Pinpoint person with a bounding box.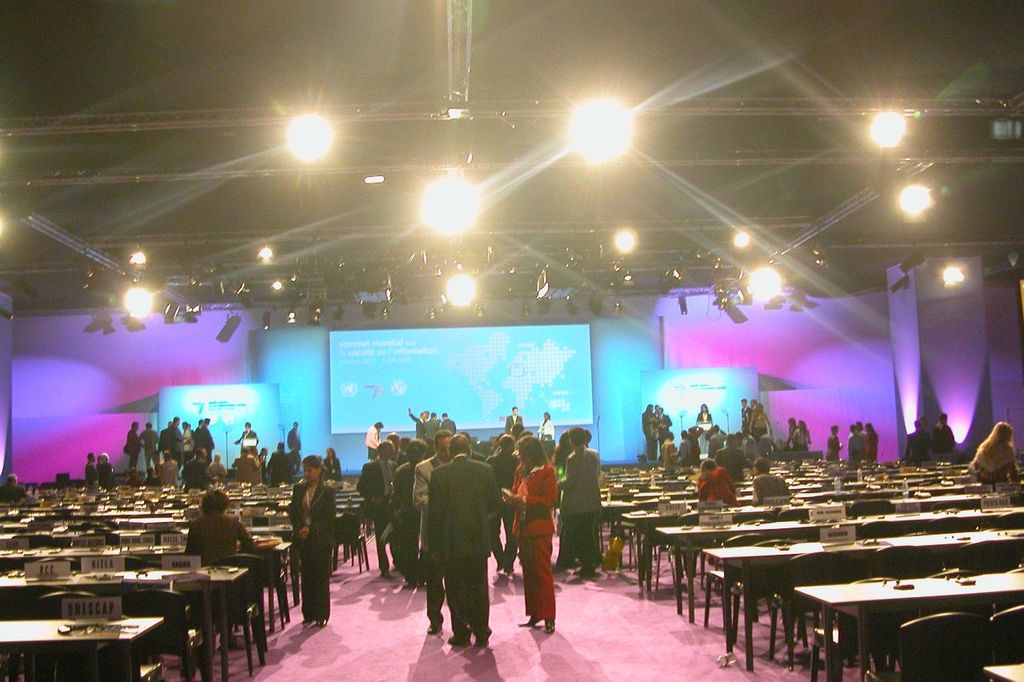
x1=414 y1=409 x2=430 y2=435.
